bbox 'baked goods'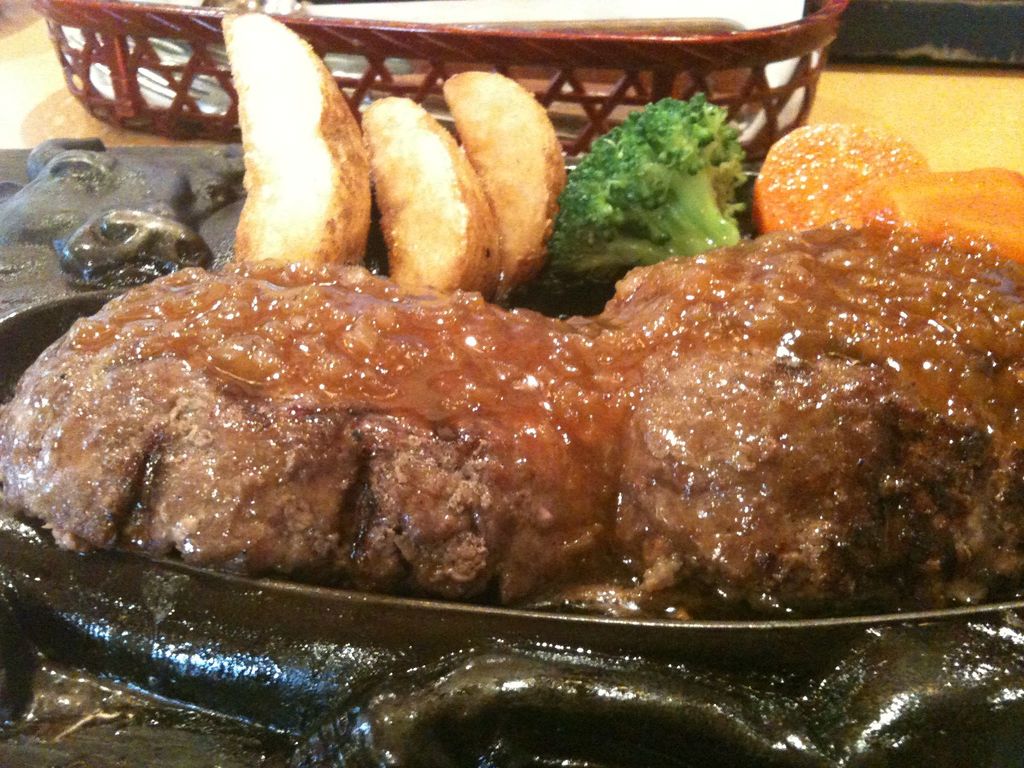
{"x1": 358, "y1": 89, "x2": 499, "y2": 300}
